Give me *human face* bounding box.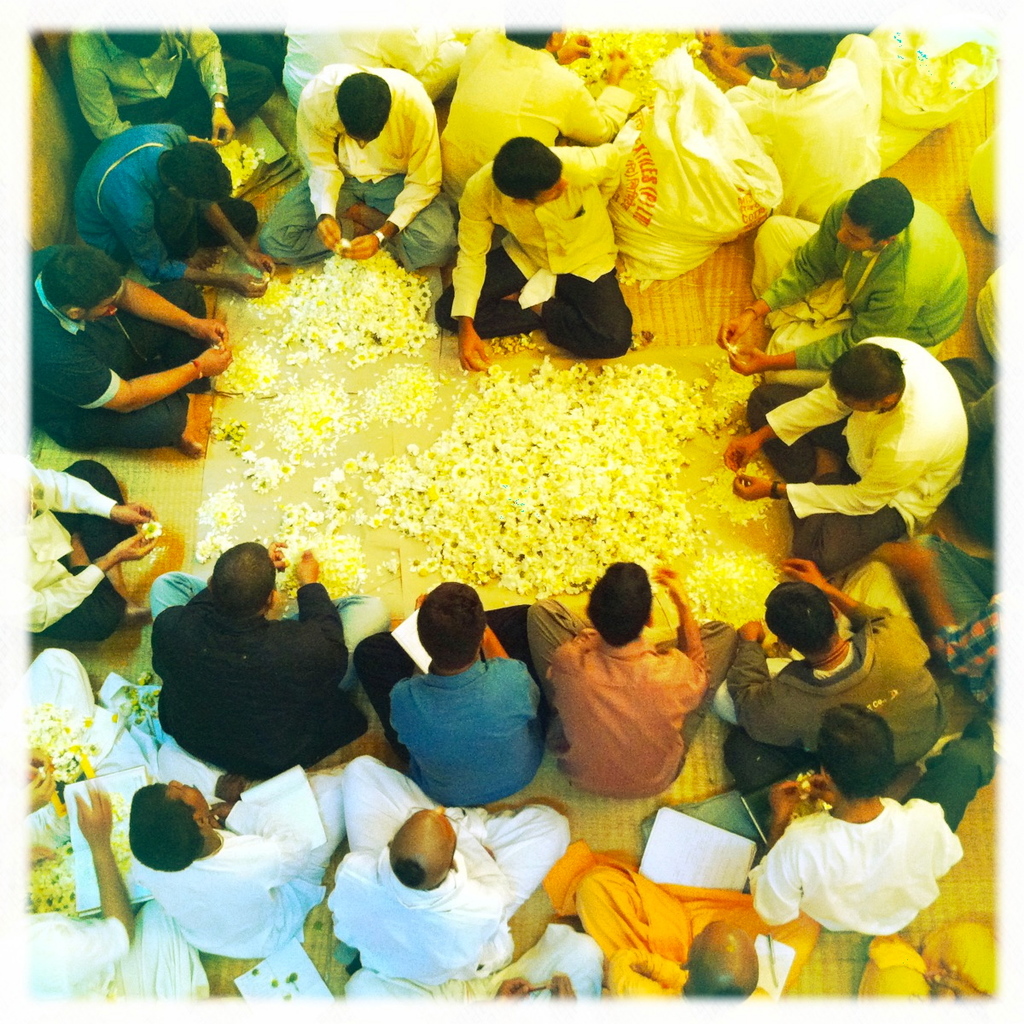
[836,215,874,252].
